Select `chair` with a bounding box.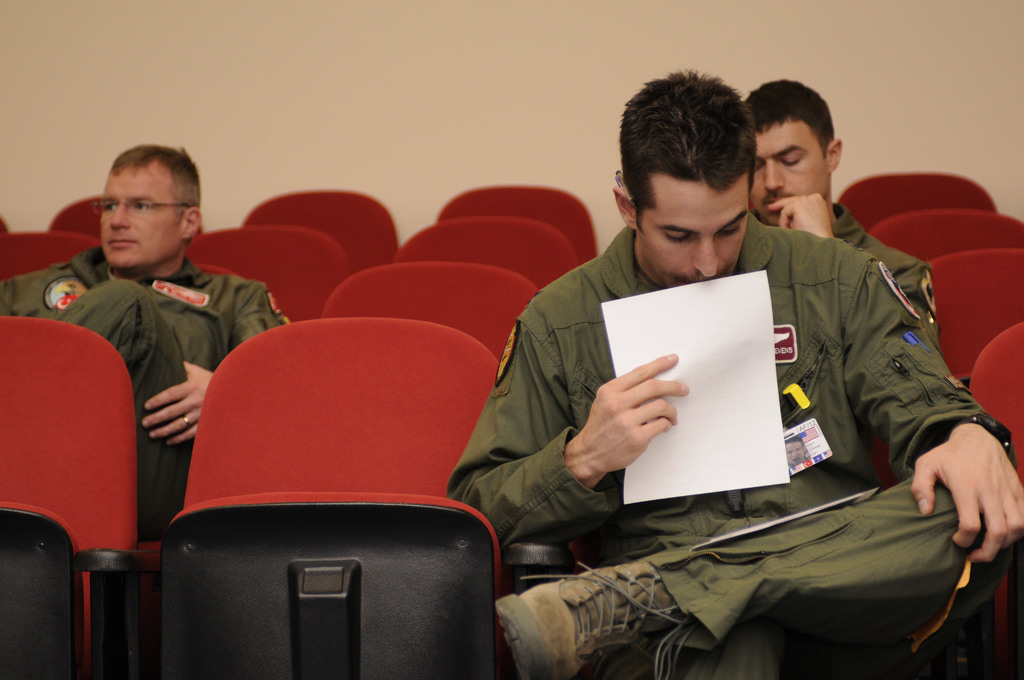
pyautogui.locateOnScreen(155, 318, 514, 679).
